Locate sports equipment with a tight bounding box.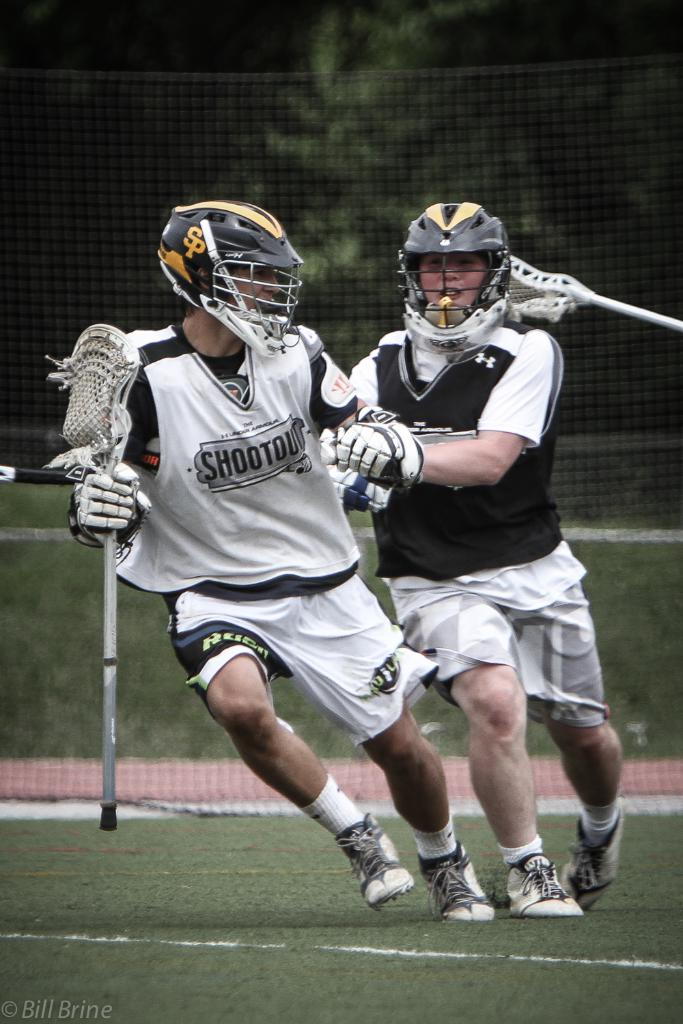
(559, 805, 630, 907).
